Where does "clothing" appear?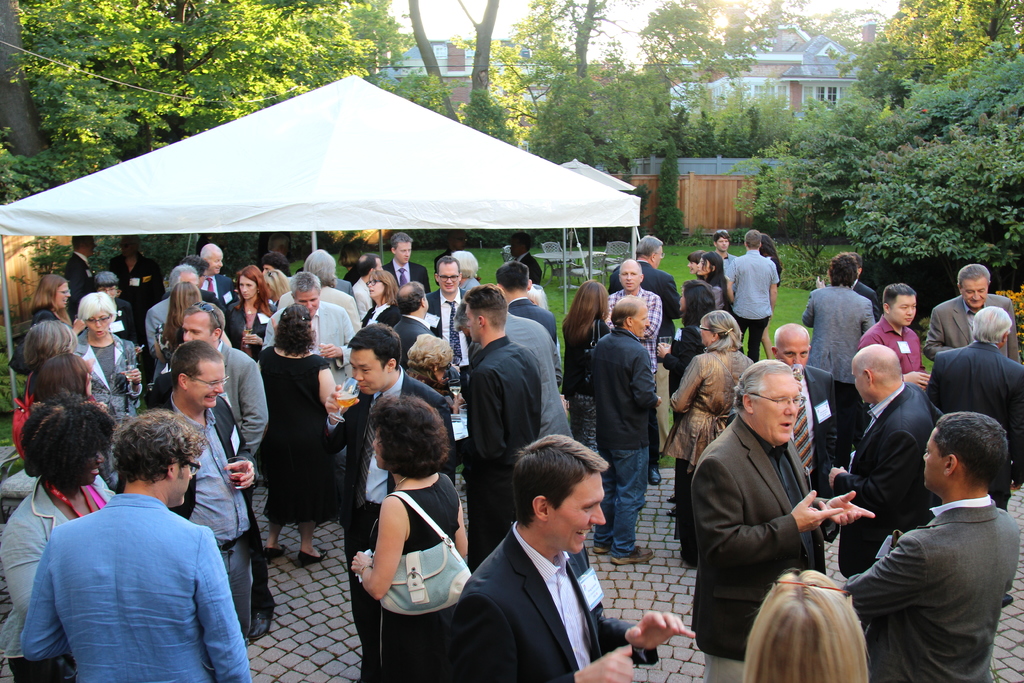
Appears at select_region(840, 378, 942, 581).
